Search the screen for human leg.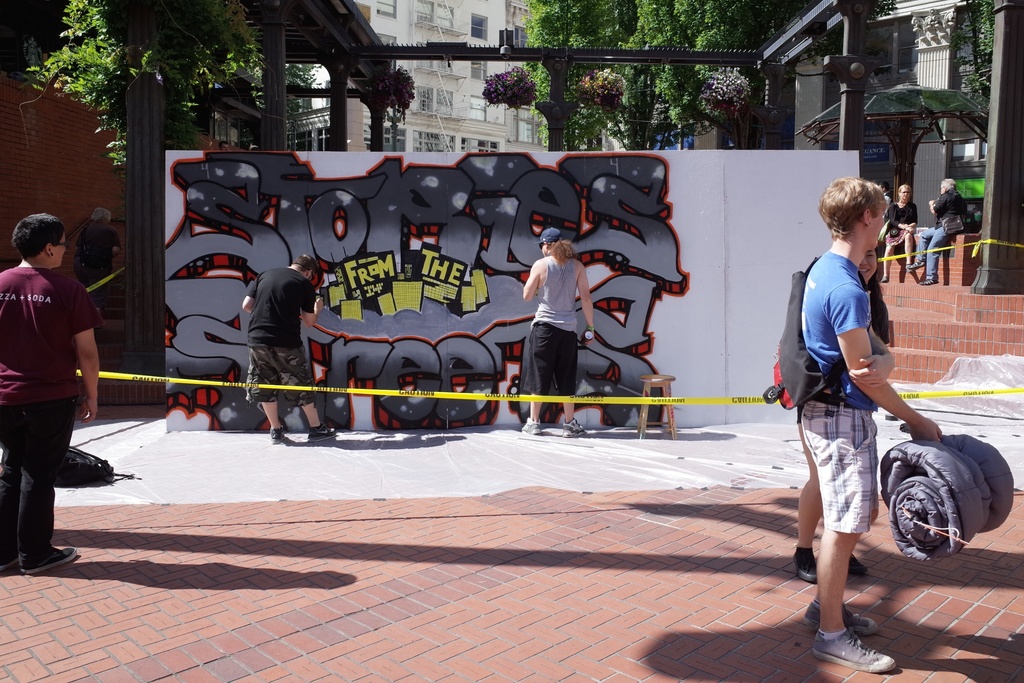
Found at (x1=878, y1=229, x2=893, y2=284).
